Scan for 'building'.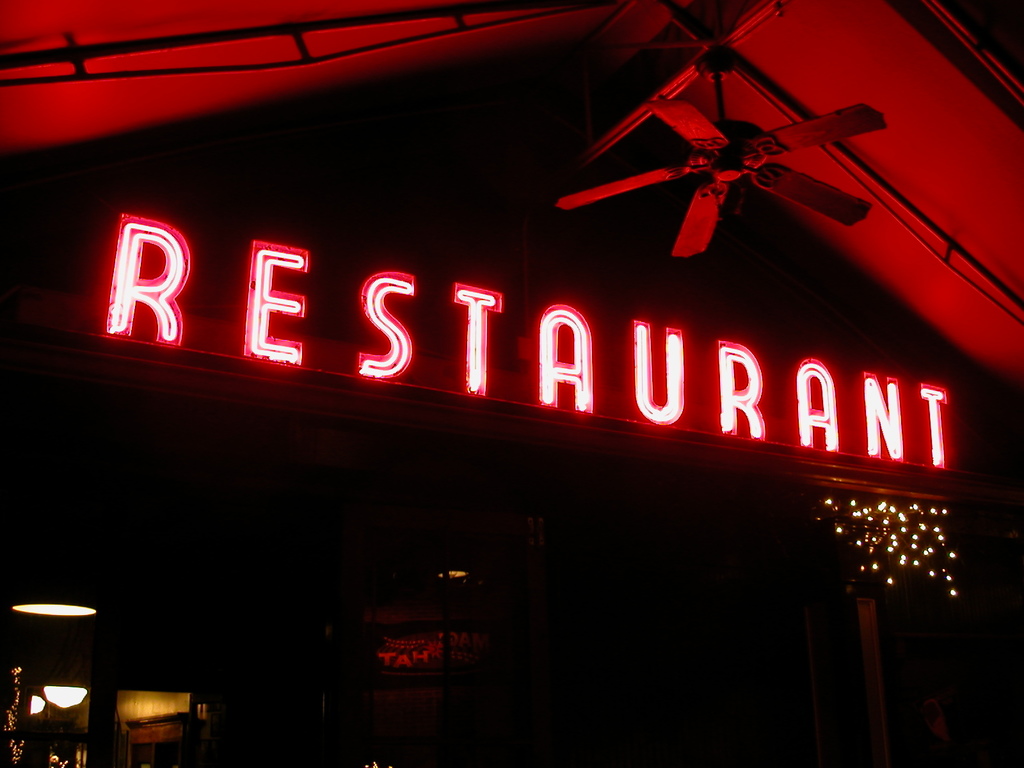
Scan result: bbox=[0, 0, 1023, 767].
